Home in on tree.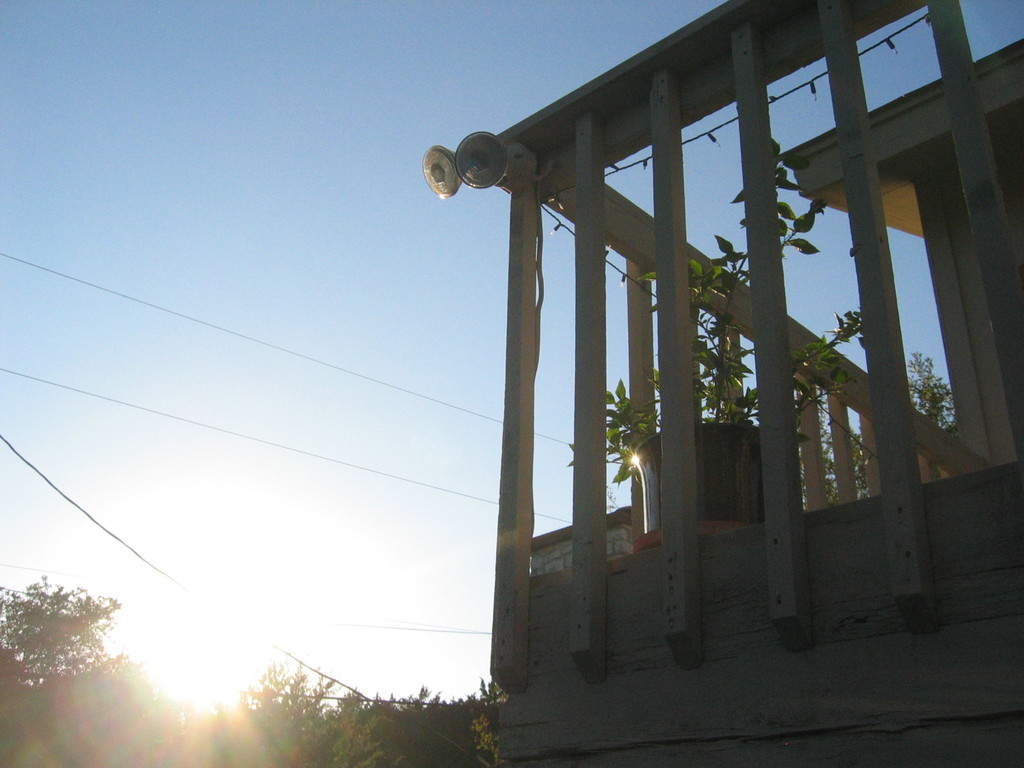
Homed in at [left=7, top=580, right=112, bottom=701].
